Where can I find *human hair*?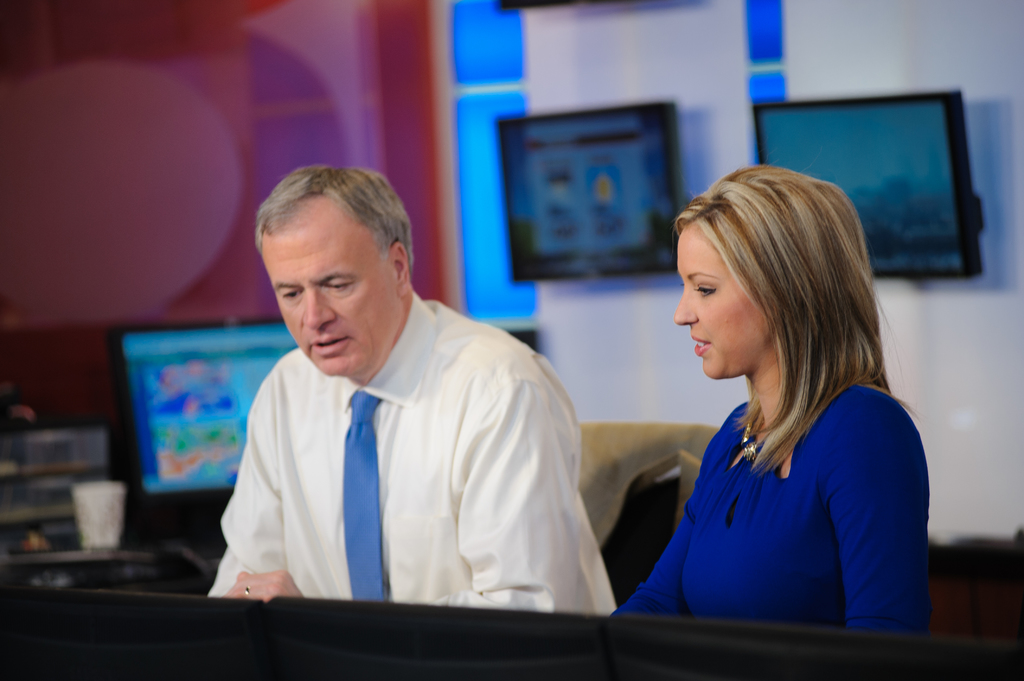
You can find it at region(253, 159, 415, 269).
